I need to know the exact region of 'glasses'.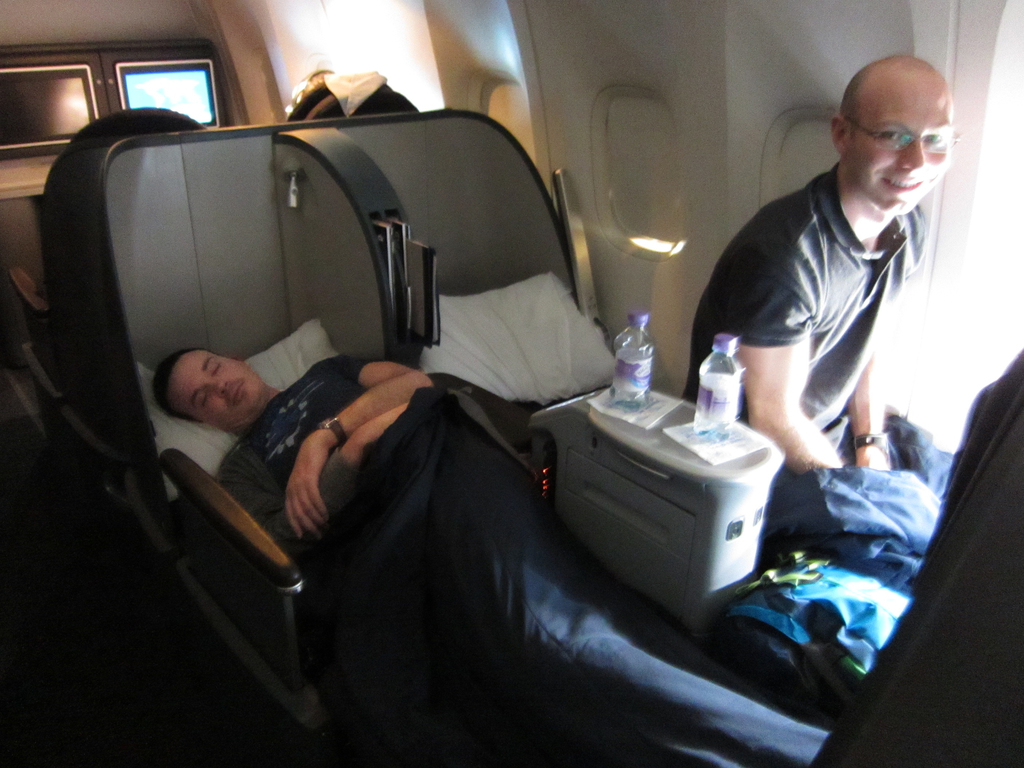
Region: (841, 113, 963, 161).
